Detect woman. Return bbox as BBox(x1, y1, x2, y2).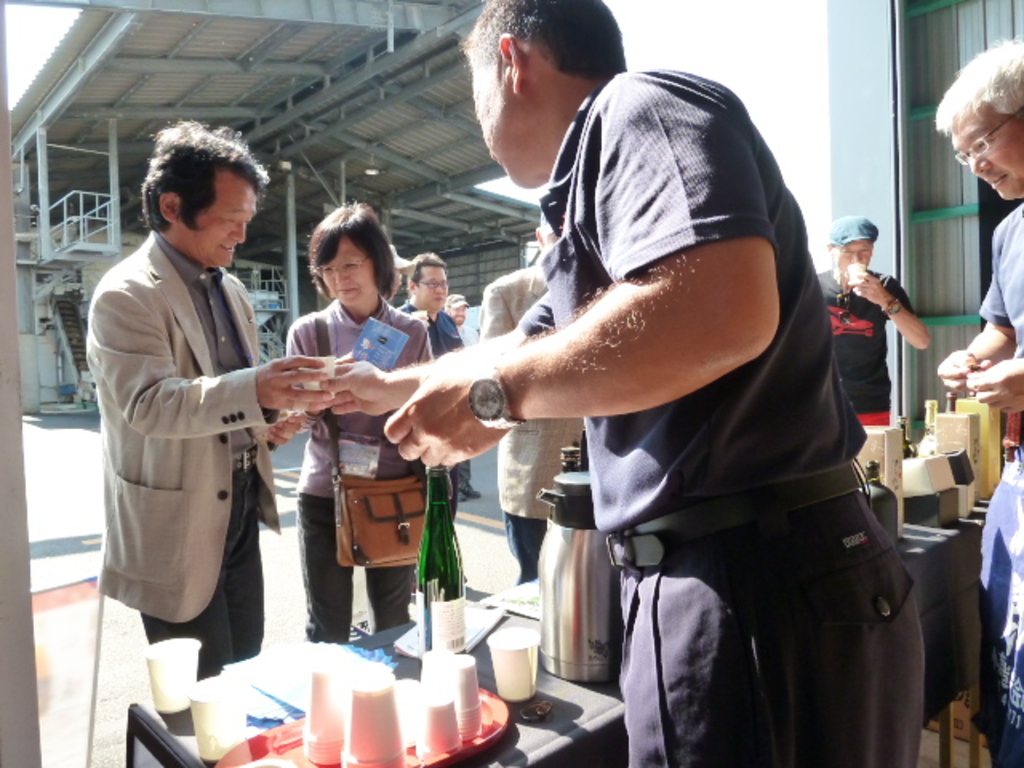
BBox(283, 198, 435, 643).
